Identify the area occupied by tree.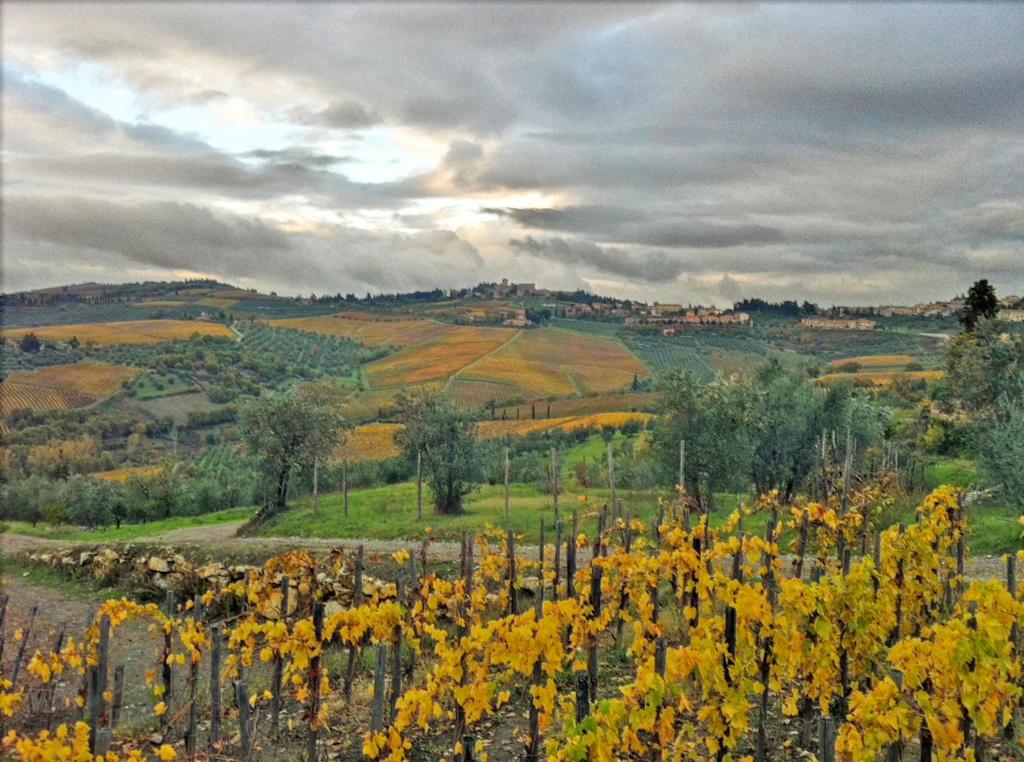
Area: {"left": 854, "top": 391, "right": 893, "bottom": 500}.
